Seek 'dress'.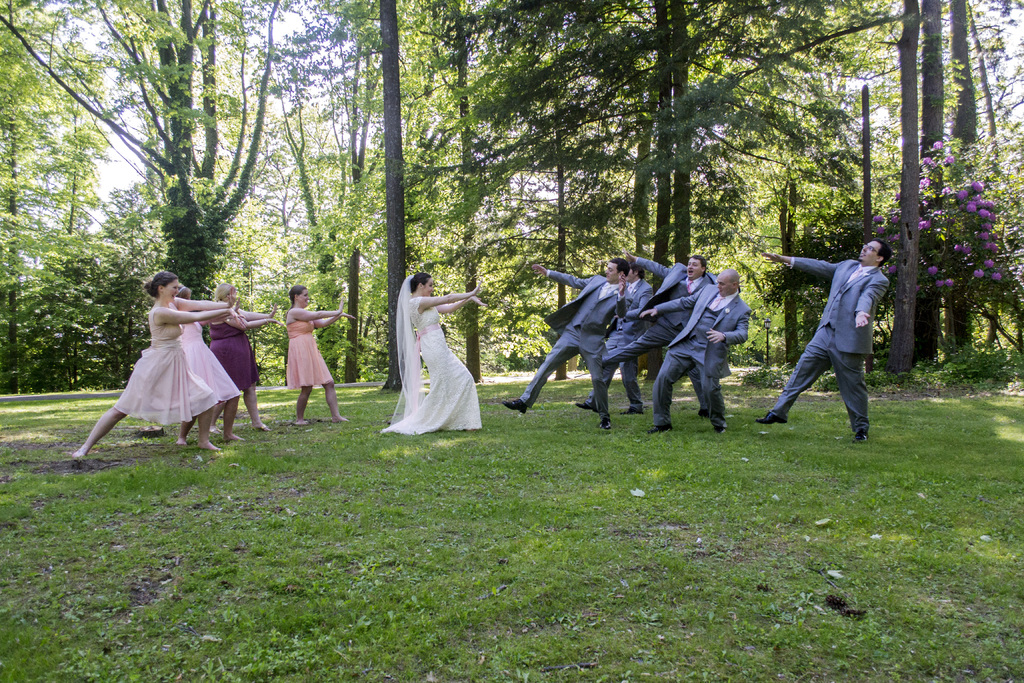
region(110, 309, 216, 422).
